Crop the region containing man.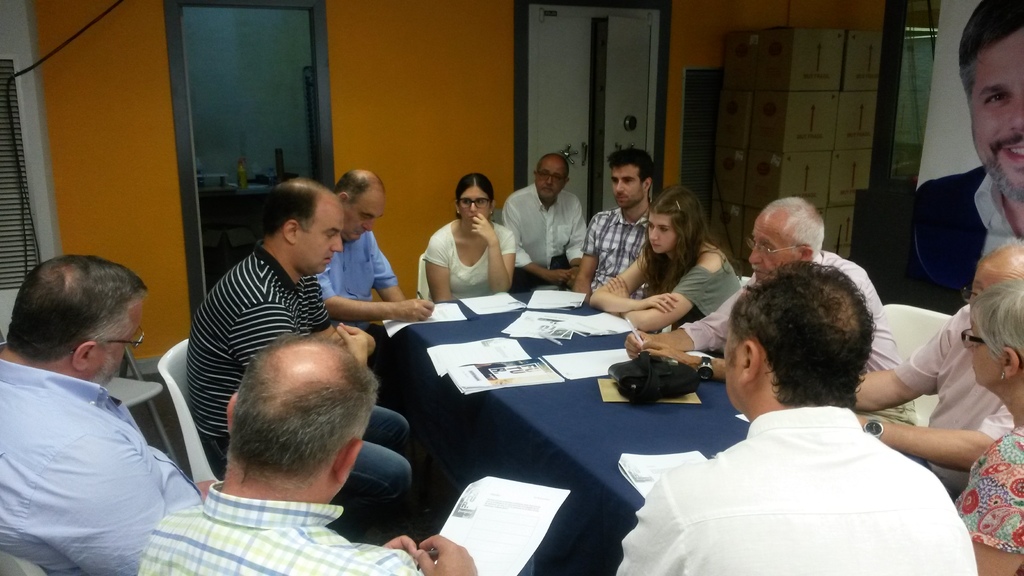
Crop region: (x1=501, y1=155, x2=591, y2=292).
